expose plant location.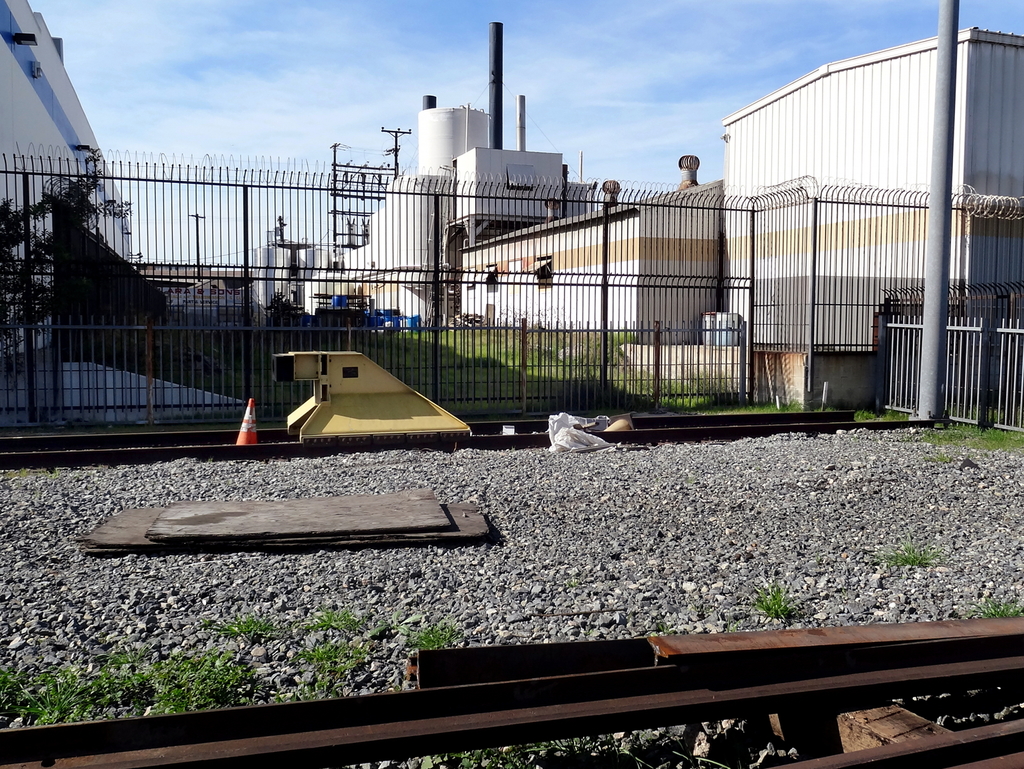
Exposed at <bbox>737, 576, 815, 621</bbox>.
